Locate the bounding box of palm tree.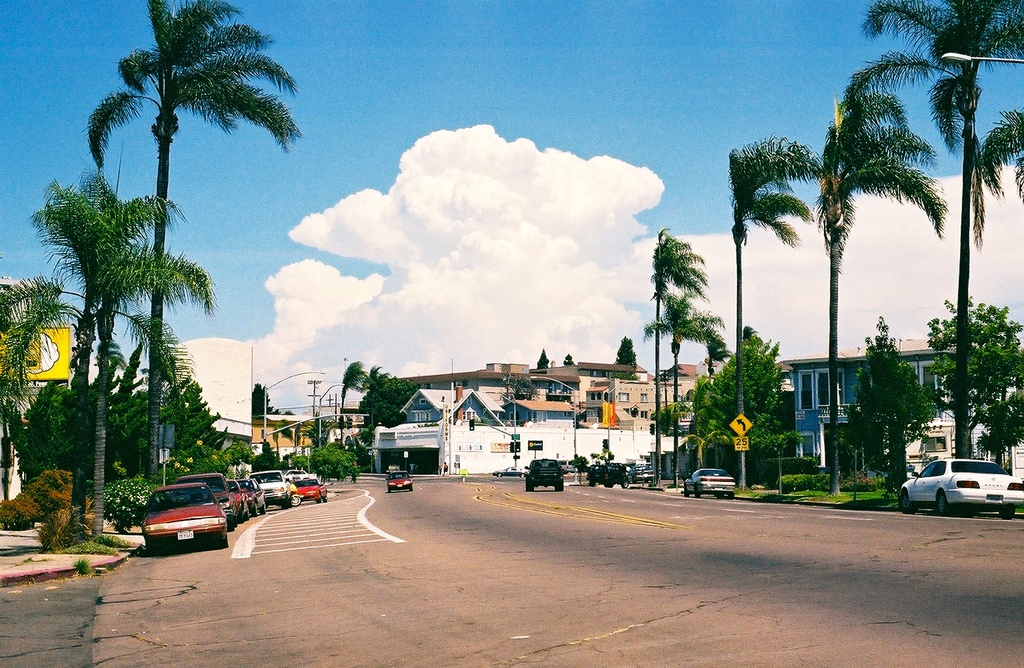
Bounding box: [695, 313, 734, 384].
